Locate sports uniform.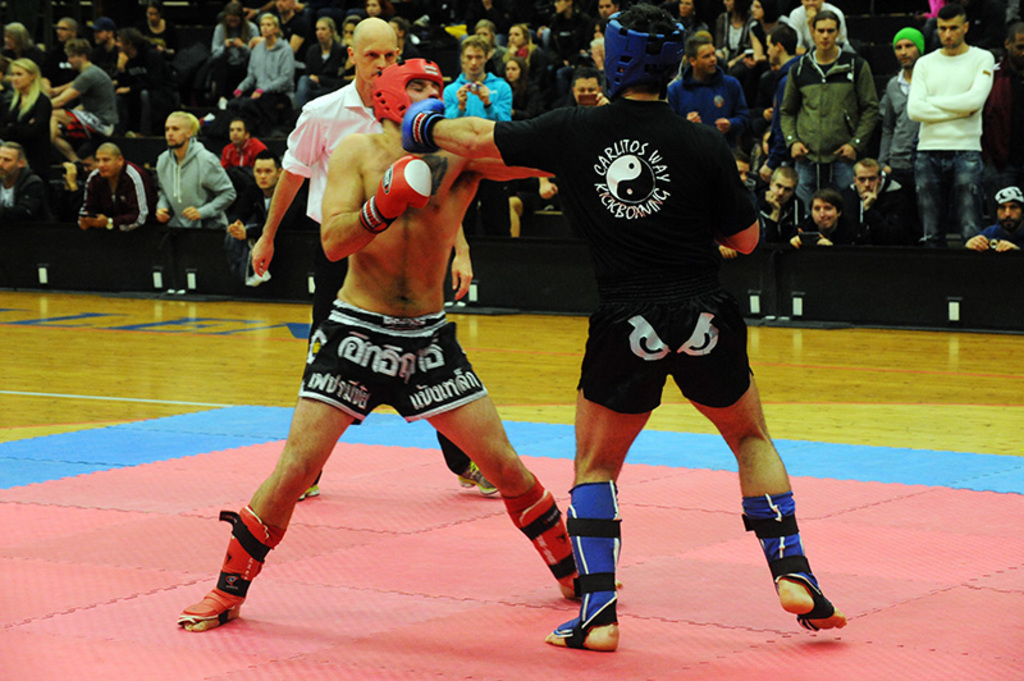
Bounding box: locate(403, 12, 833, 648).
